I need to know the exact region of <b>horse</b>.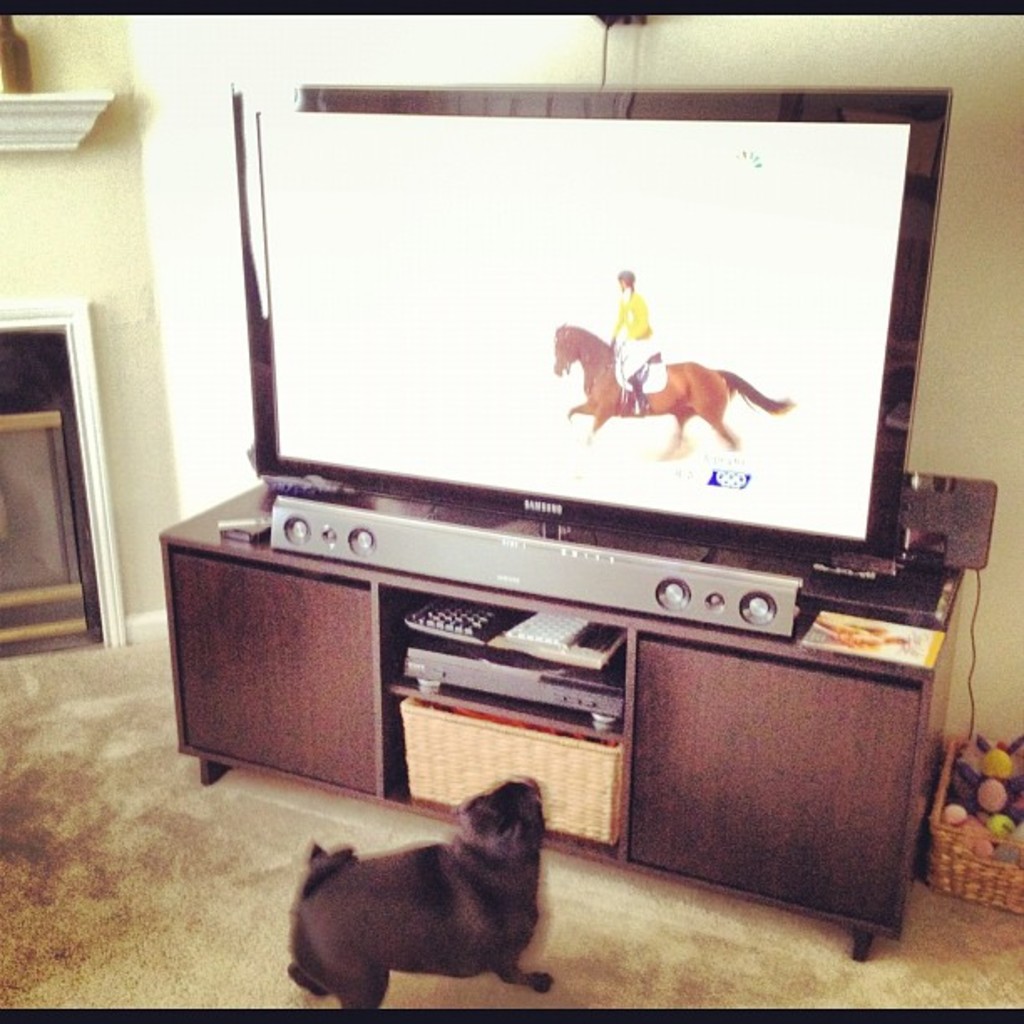
Region: pyautogui.locateOnScreen(550, 323, 796, 455).
